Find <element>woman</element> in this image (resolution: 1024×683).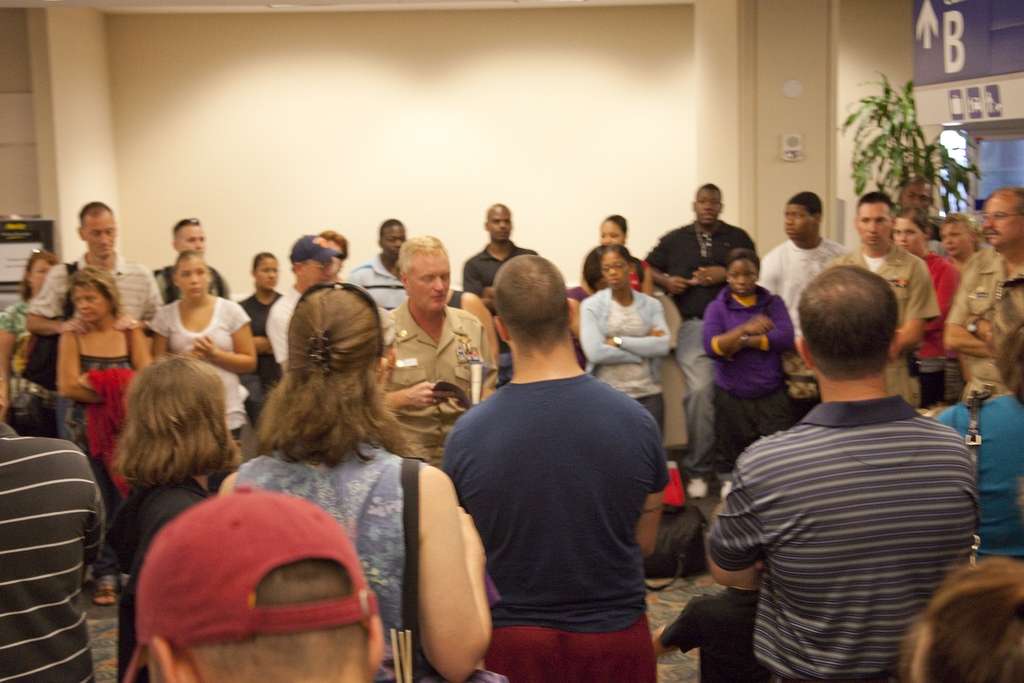
<region>207, 275, 488, 682</region>.
